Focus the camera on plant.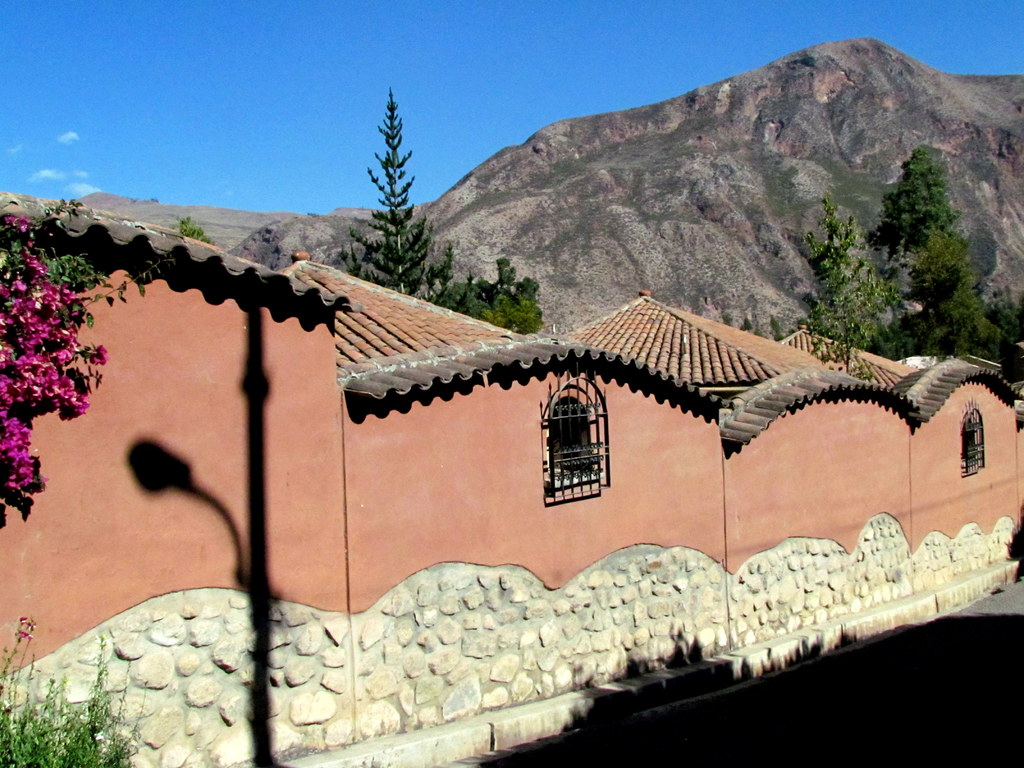
Focus region: (0, 613, 152, 767).
